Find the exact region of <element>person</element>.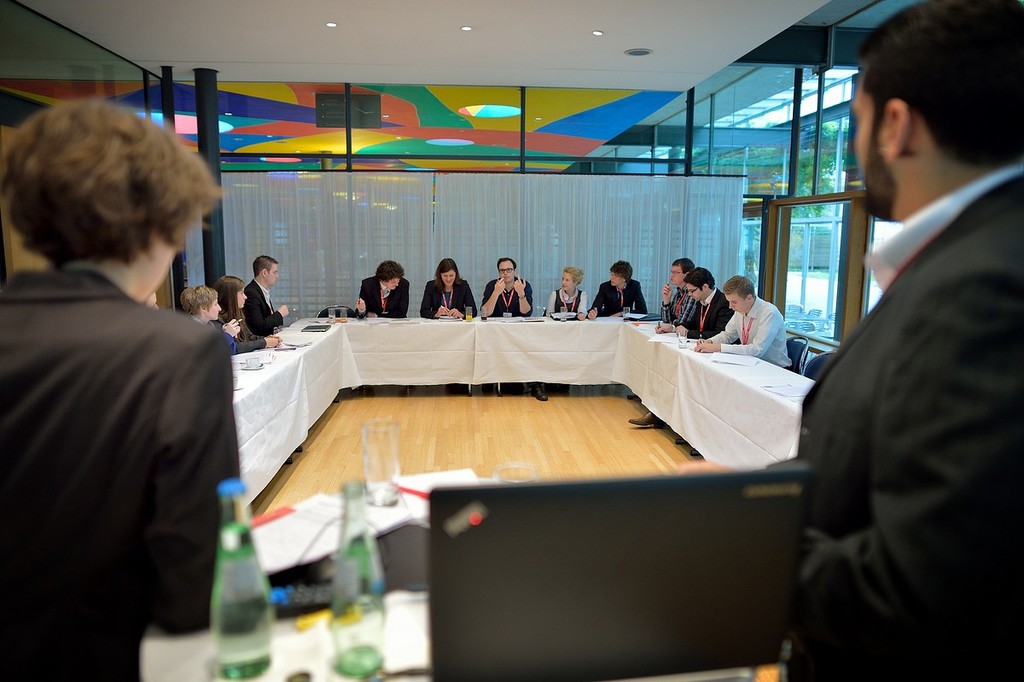
Exact region: (246,254,298,335).
